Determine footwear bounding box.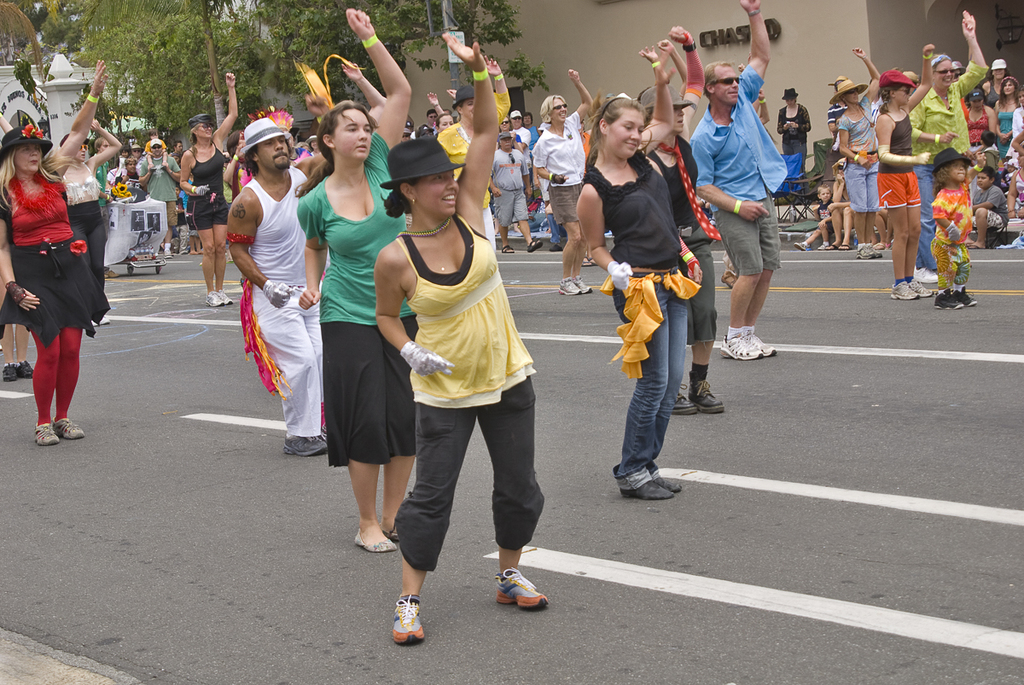
Determined: box=[831, 242, 840, 252].
